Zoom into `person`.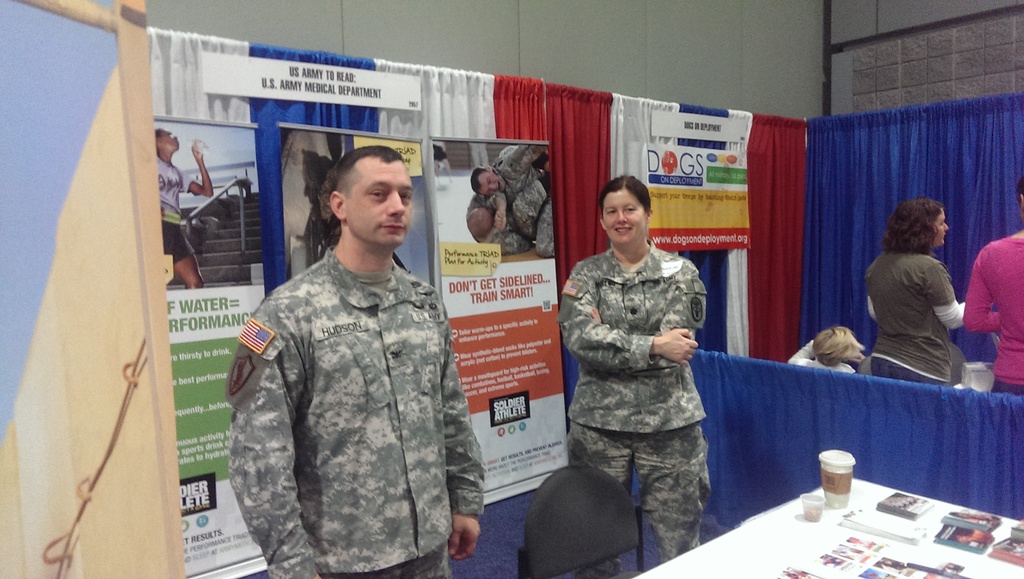
Zoom target: BBox(966, 184, 1023, 393).
